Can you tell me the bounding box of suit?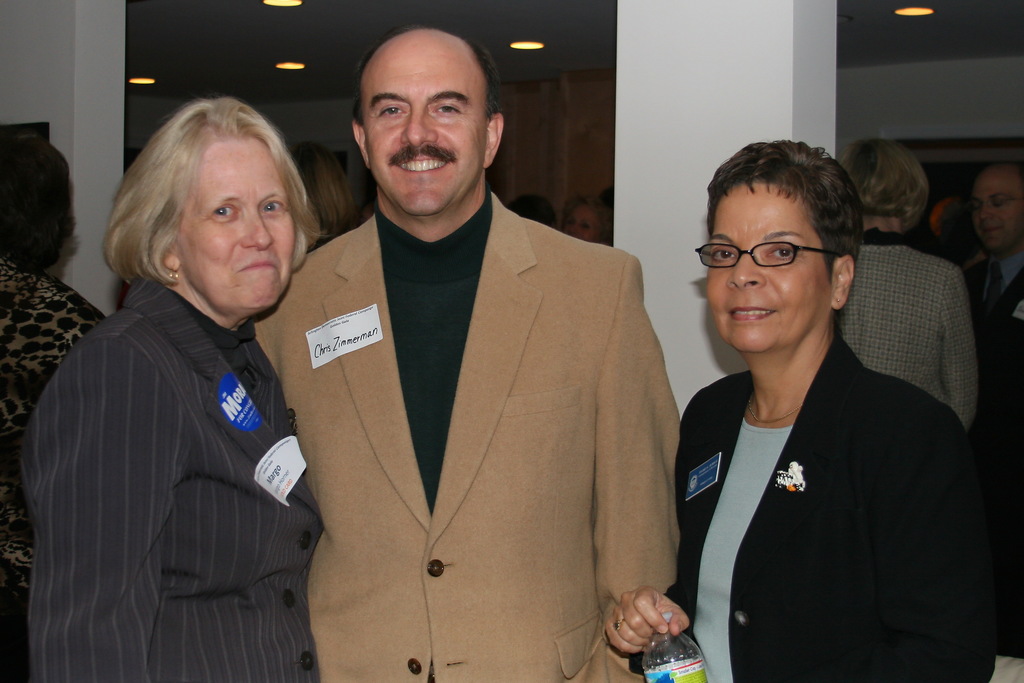
<region>960, 255, 1023, 654</region>.
